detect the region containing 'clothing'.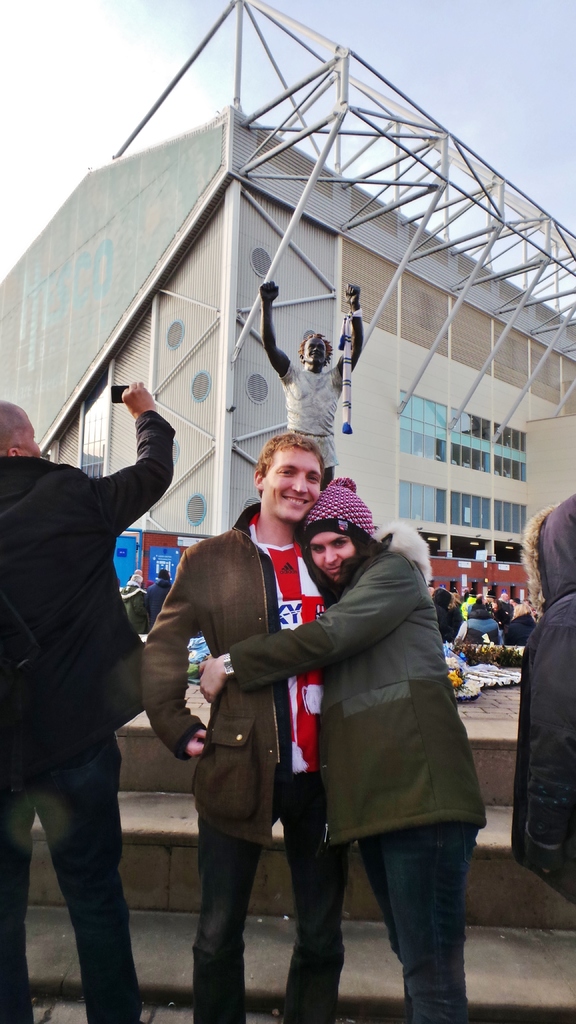
[156,519,330,1023].
